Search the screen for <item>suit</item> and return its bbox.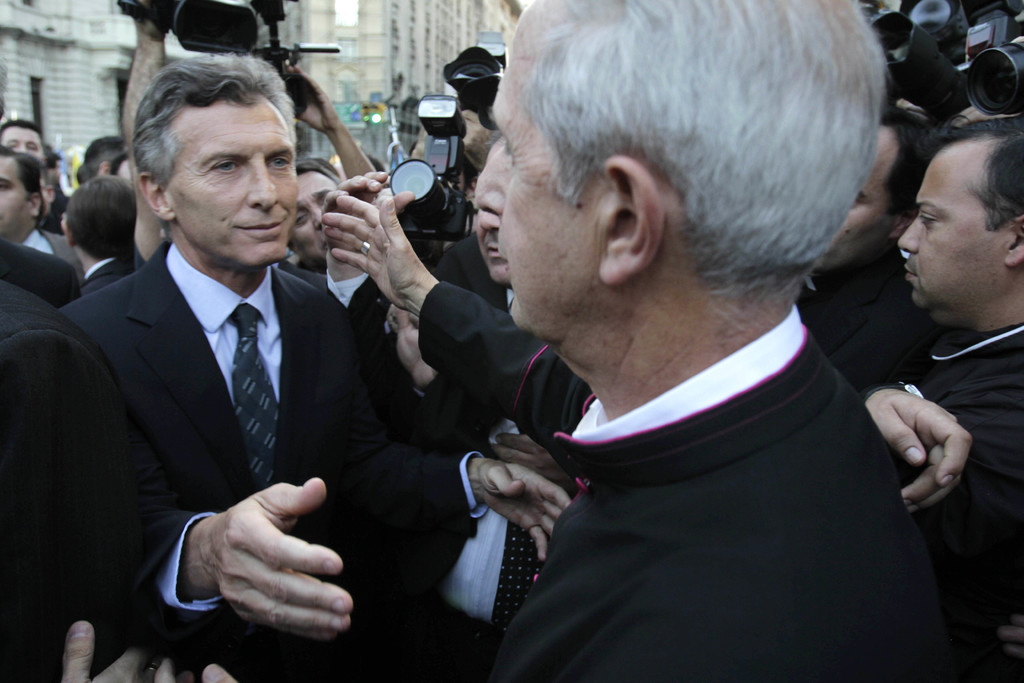
Found: region(85, 253, 124, 289).
